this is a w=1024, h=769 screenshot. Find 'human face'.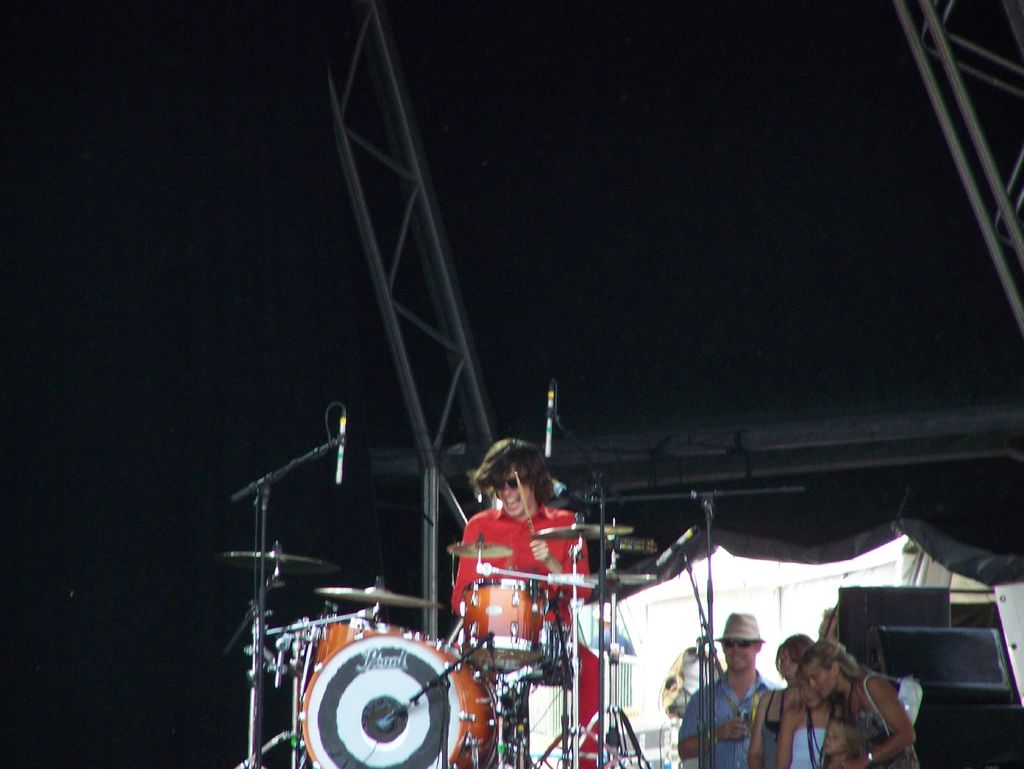
Bounding box: x1=496 y1=459 x2=534 y2=516.
